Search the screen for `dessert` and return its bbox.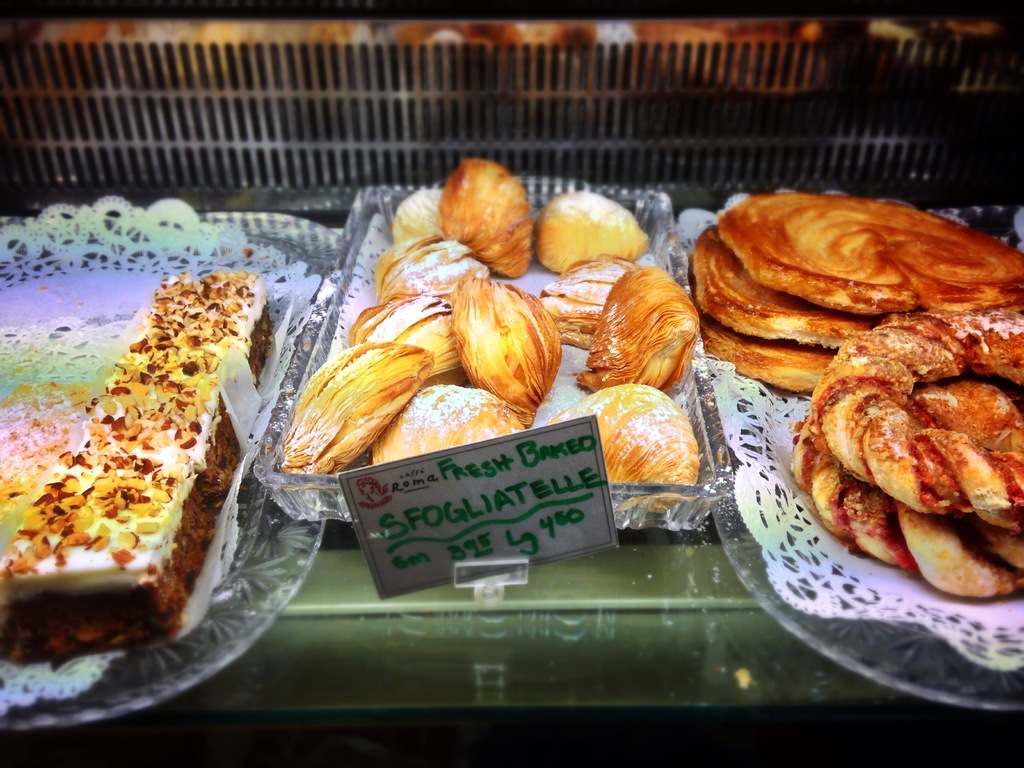
Found: l=815, t=311, r=1023, b=511.
